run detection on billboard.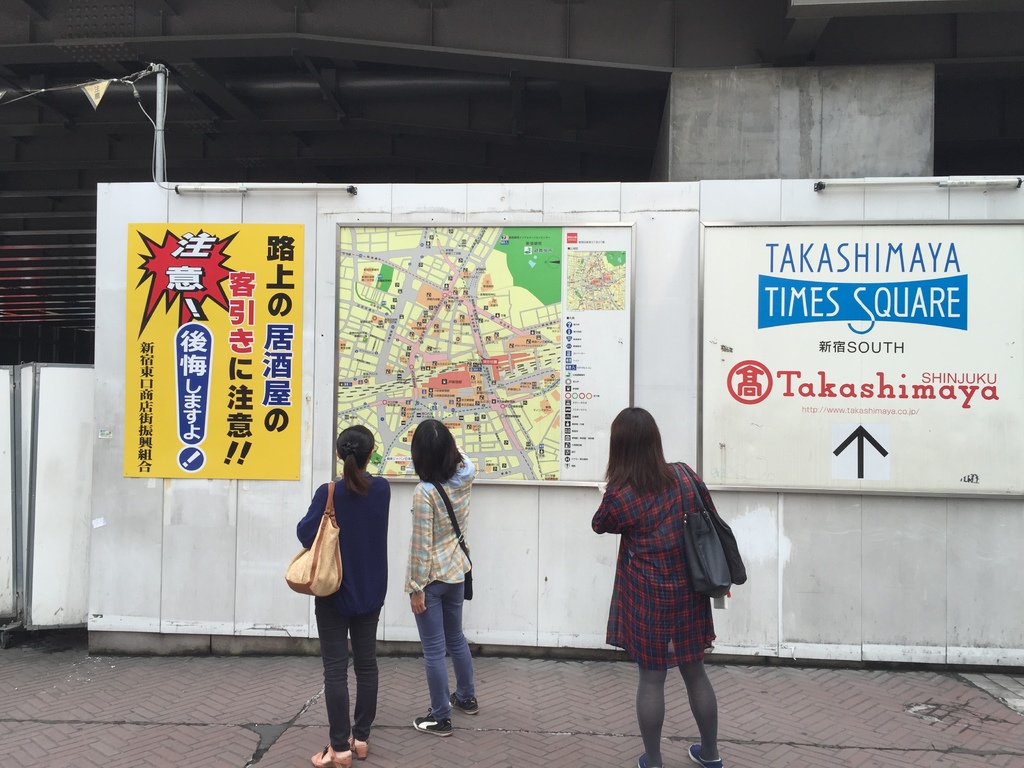
Result: box=[123, 222, 305, 477].
